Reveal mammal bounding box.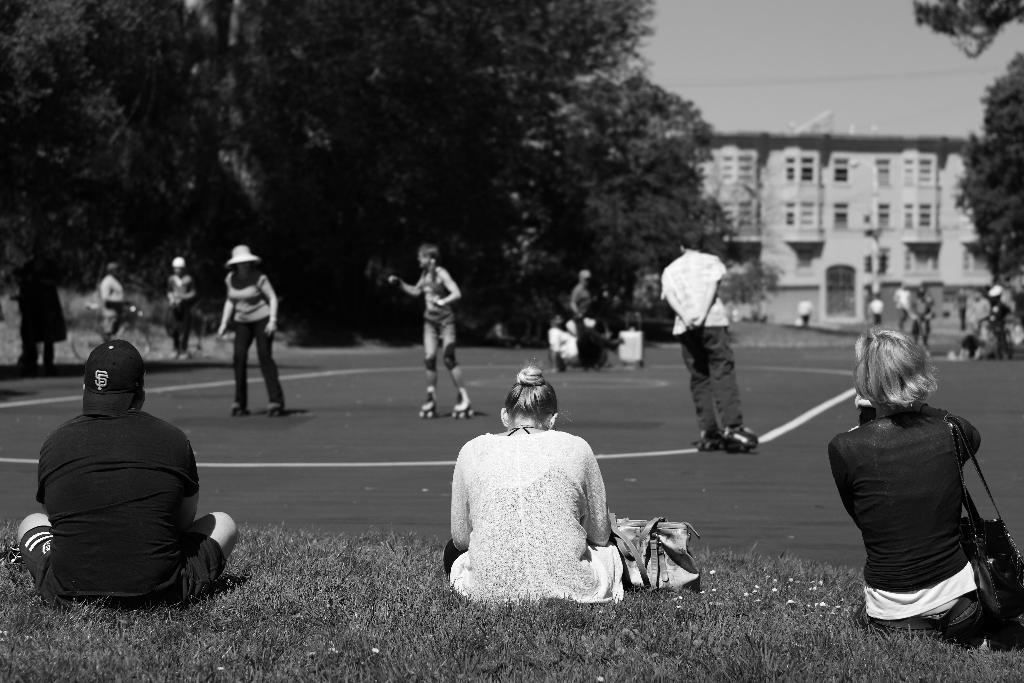
Revealed: [909, 285, 936, 348].
